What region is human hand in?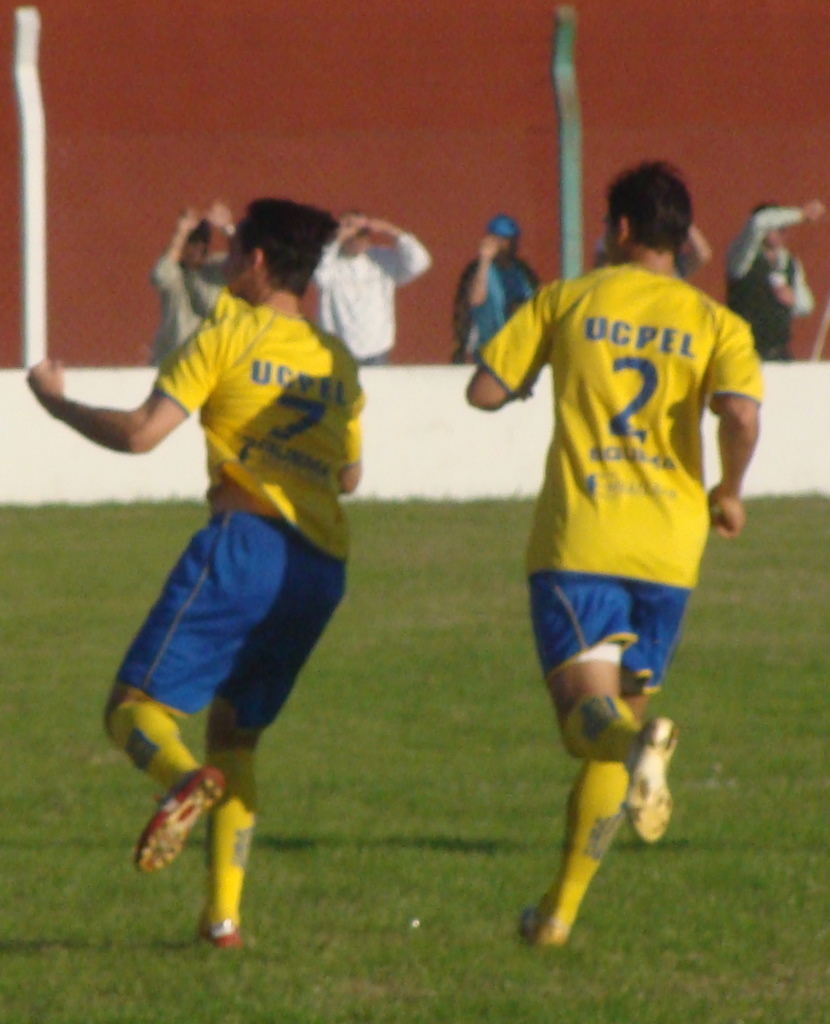
<region>354, 216, 375, 232</region>.
